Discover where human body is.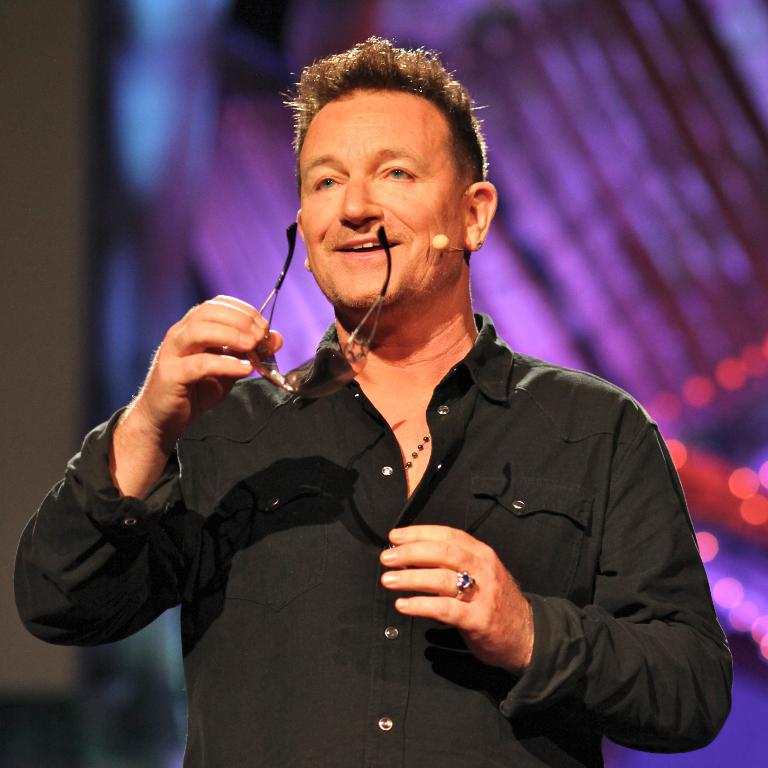
Discovered at 70:158:736:767.
